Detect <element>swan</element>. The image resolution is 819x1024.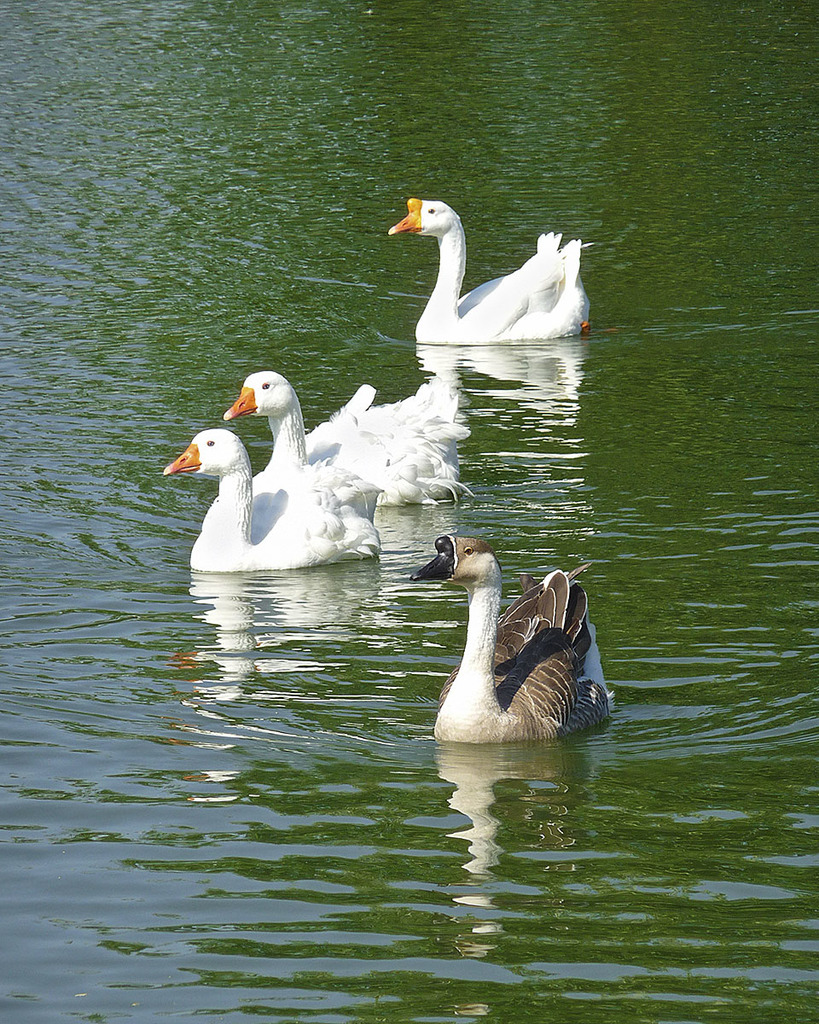
detection(405, 179, 607, 333).
